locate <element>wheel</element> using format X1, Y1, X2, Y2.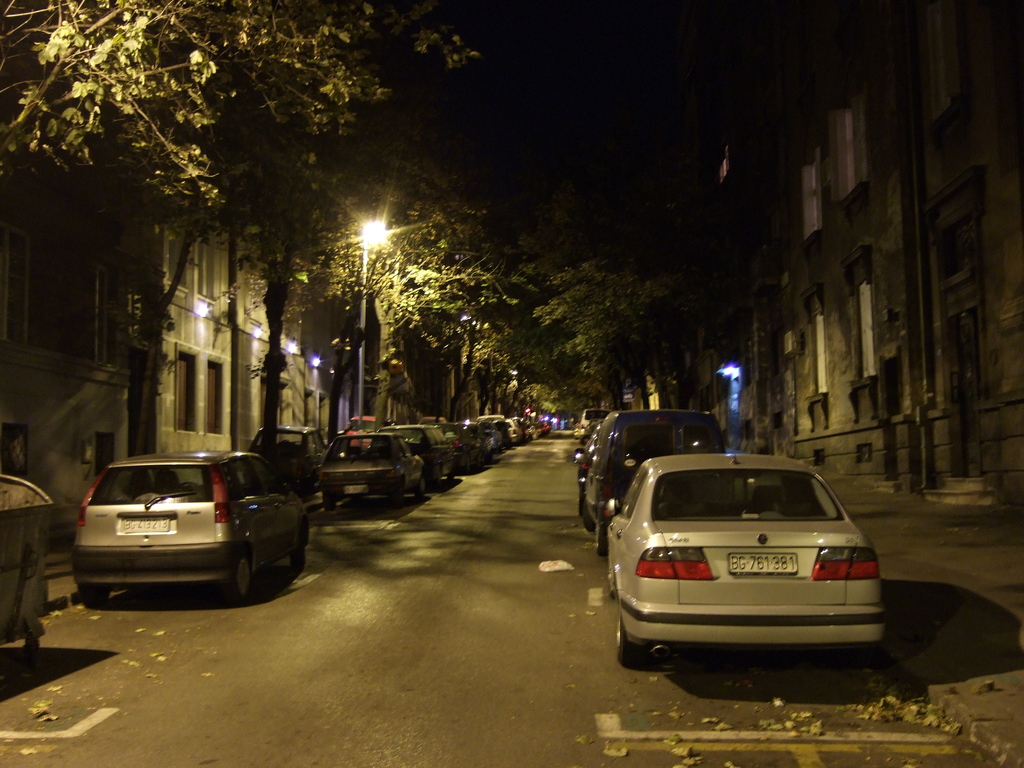
324, 491, 340, 513.
